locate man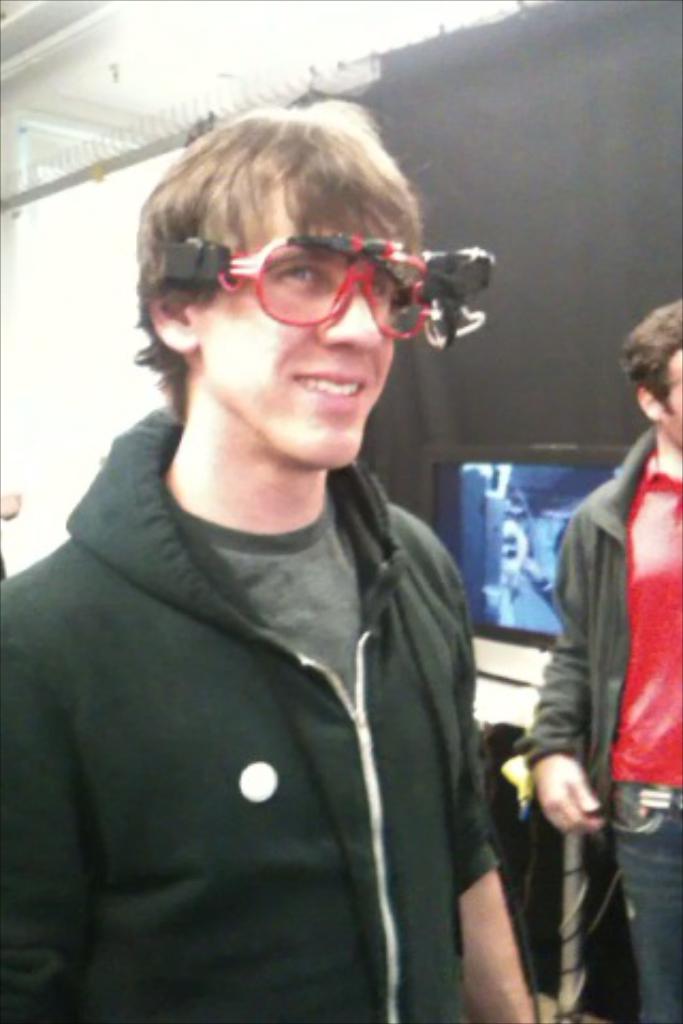
(x1=0, y1=102, x2=546, y2=1022)
